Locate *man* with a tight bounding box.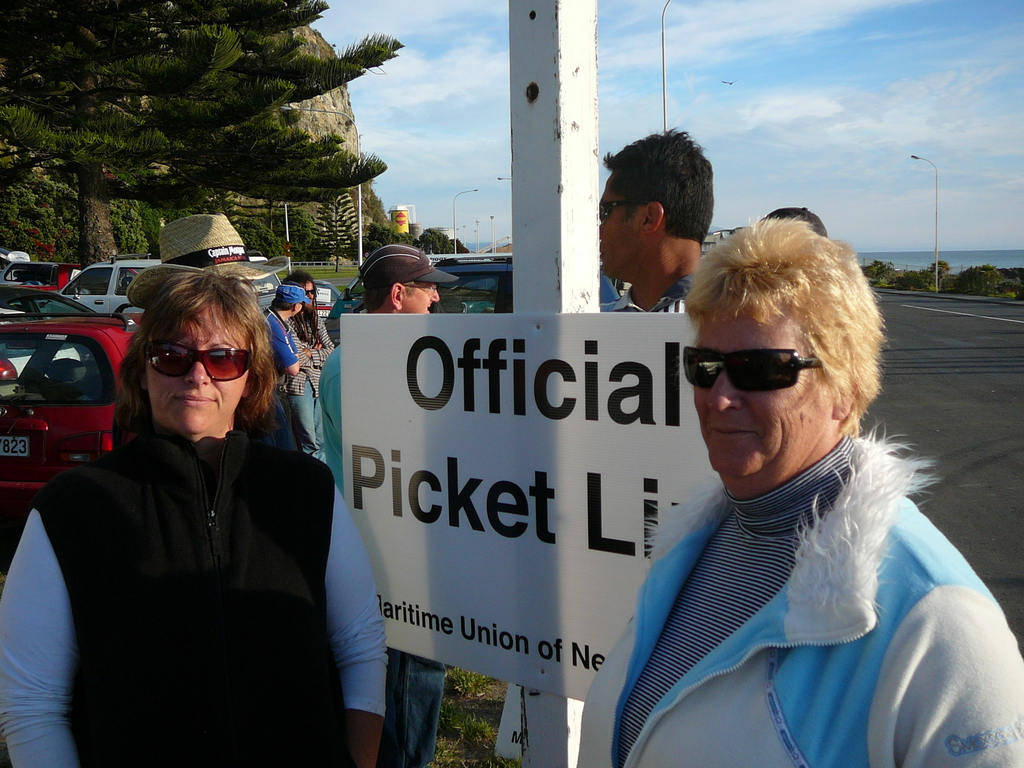
311:243:447:767.
